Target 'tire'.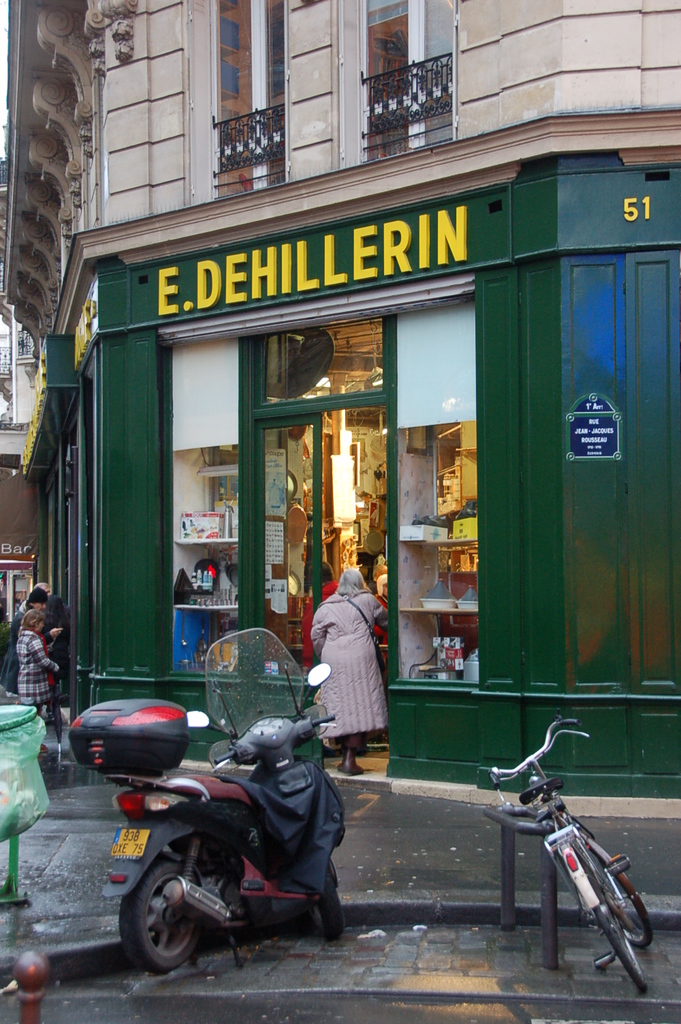
Target region: 115, 856, 217, 982.
